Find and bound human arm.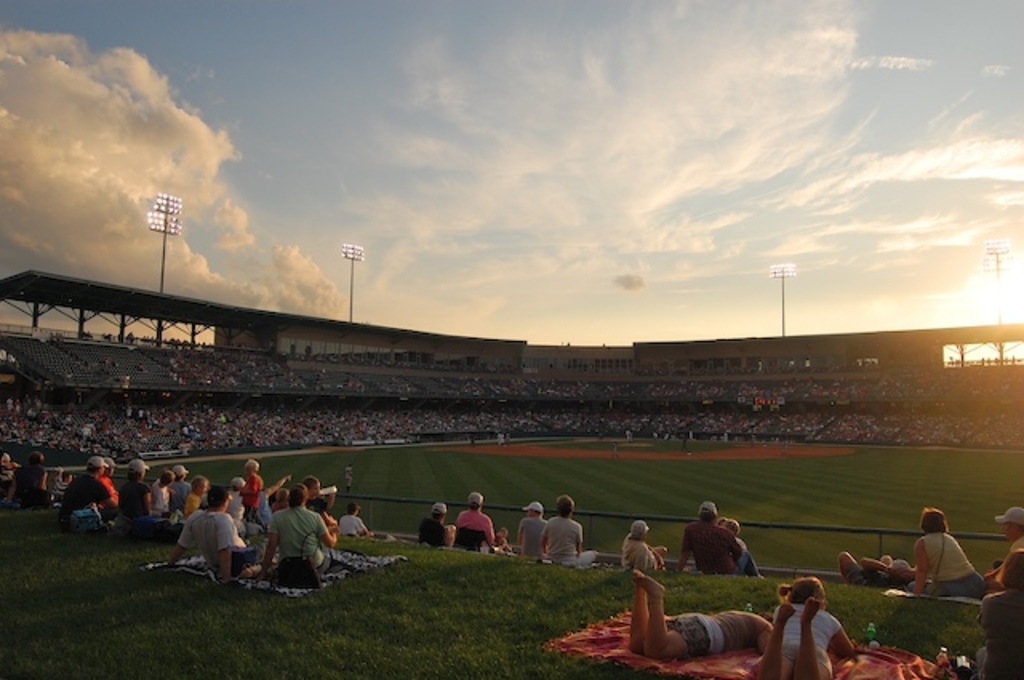
Bound: bbox(830, 619, 858, 654).
